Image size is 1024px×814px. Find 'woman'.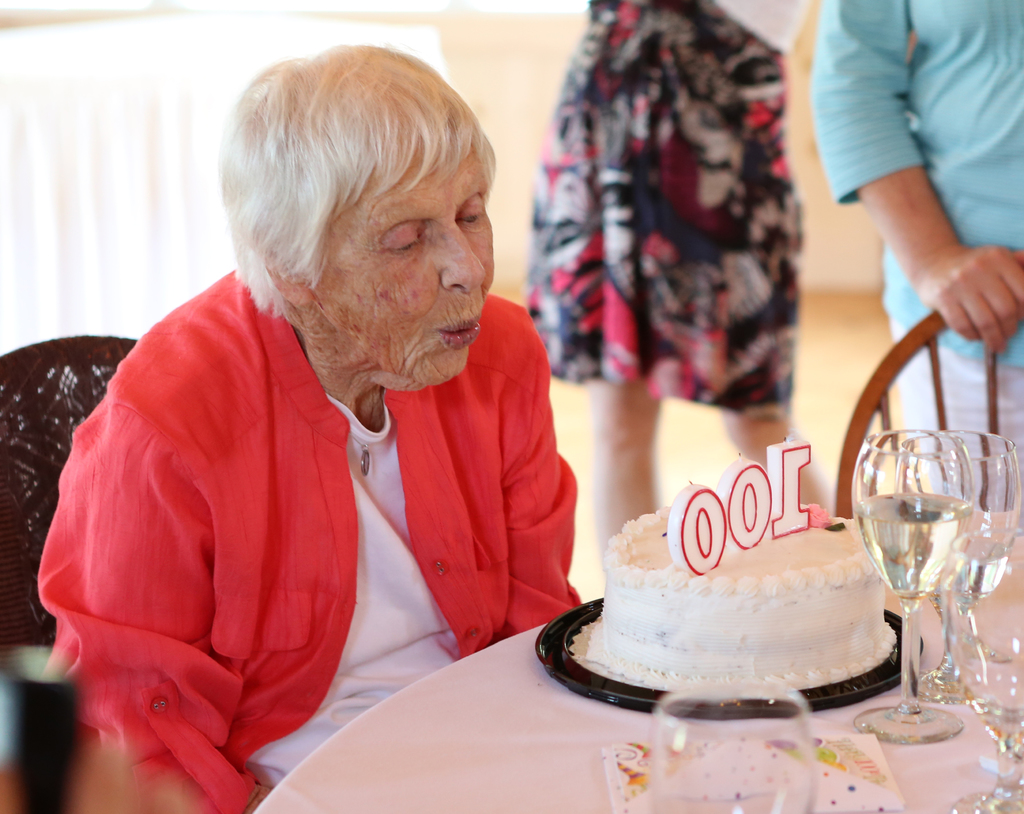
region(525, 0, 831, 576).
